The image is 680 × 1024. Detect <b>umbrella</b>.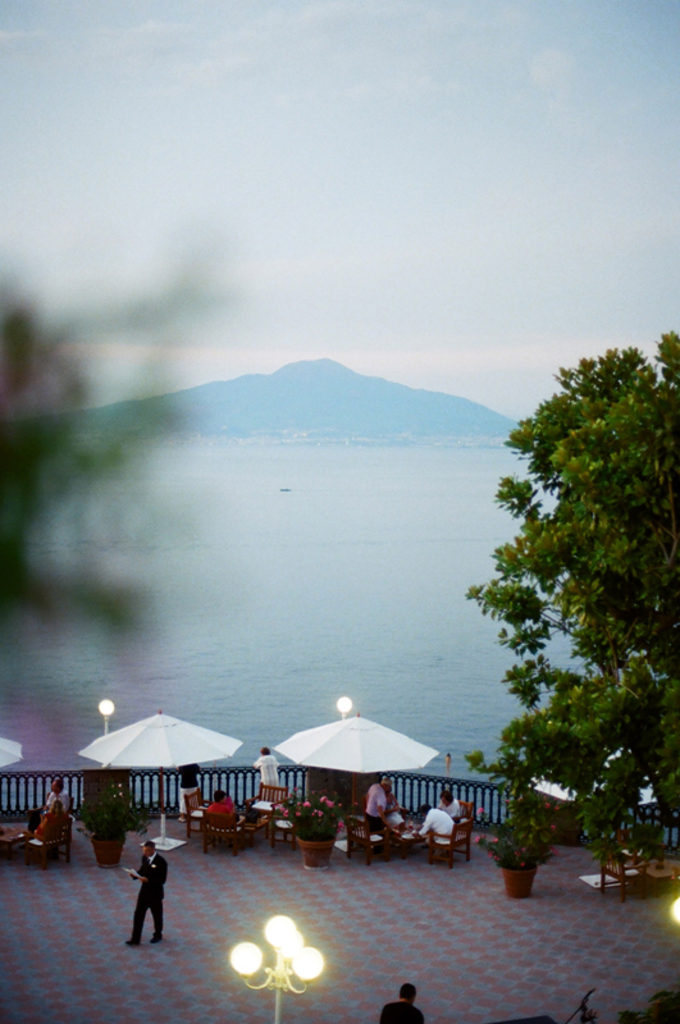
Detection: (x1=271, y1=708, x2=442, y2=815).
